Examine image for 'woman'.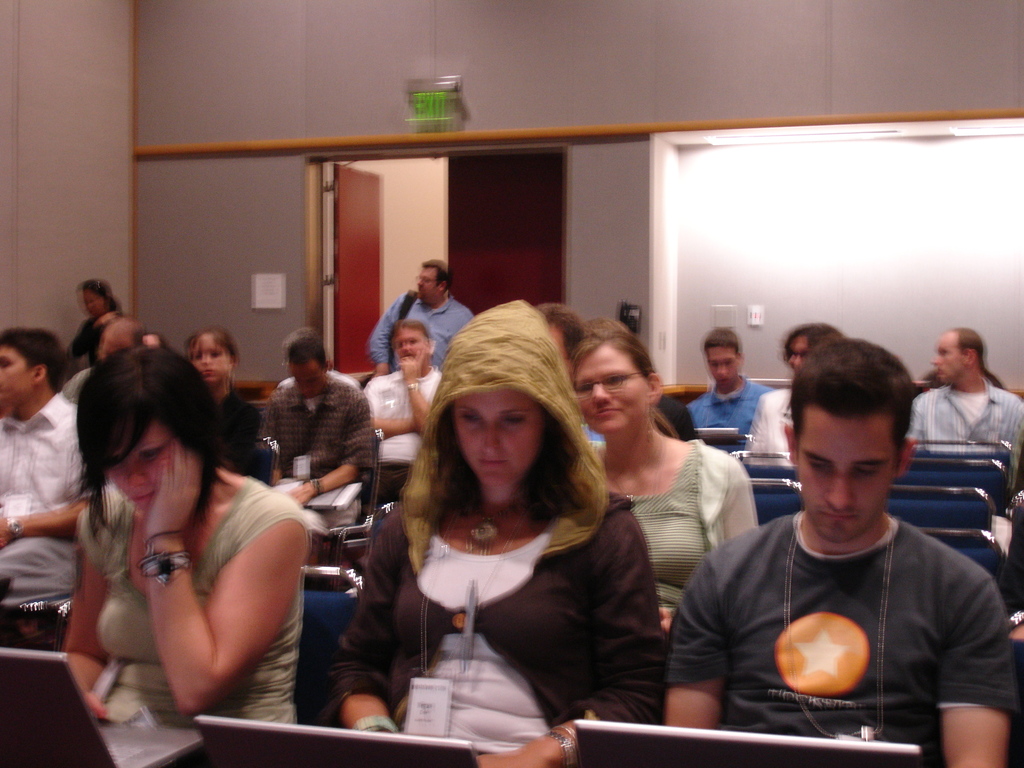
Examination result: (182,327,271,462).
